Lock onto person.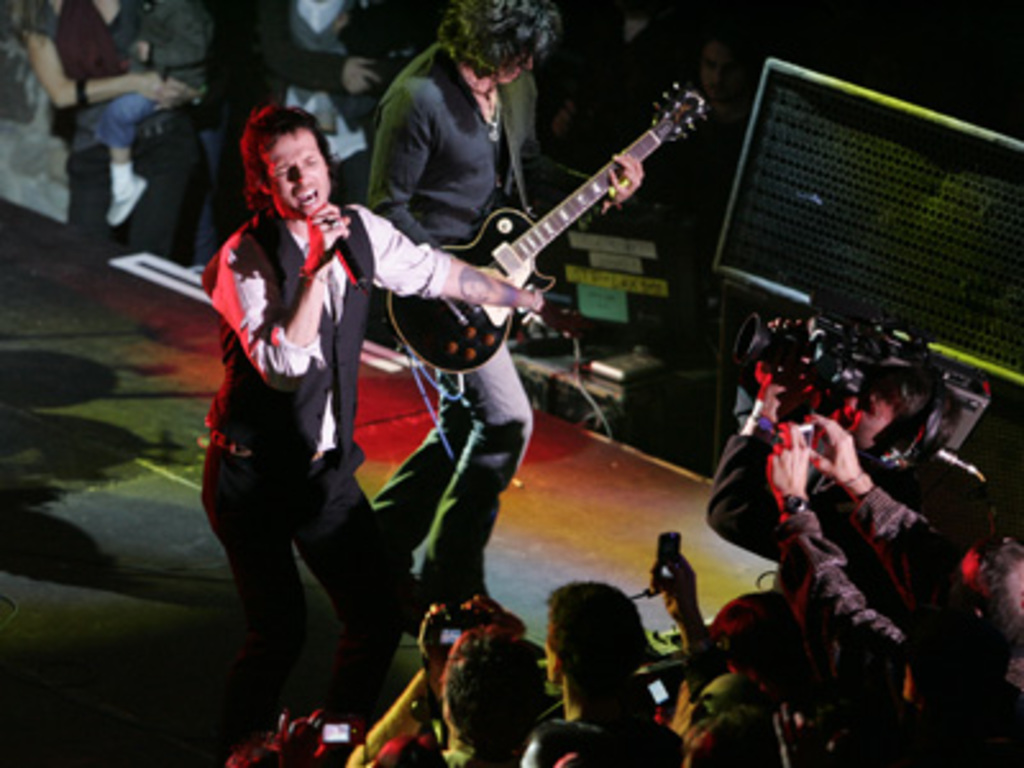
Locked: 361 0 658 637.
